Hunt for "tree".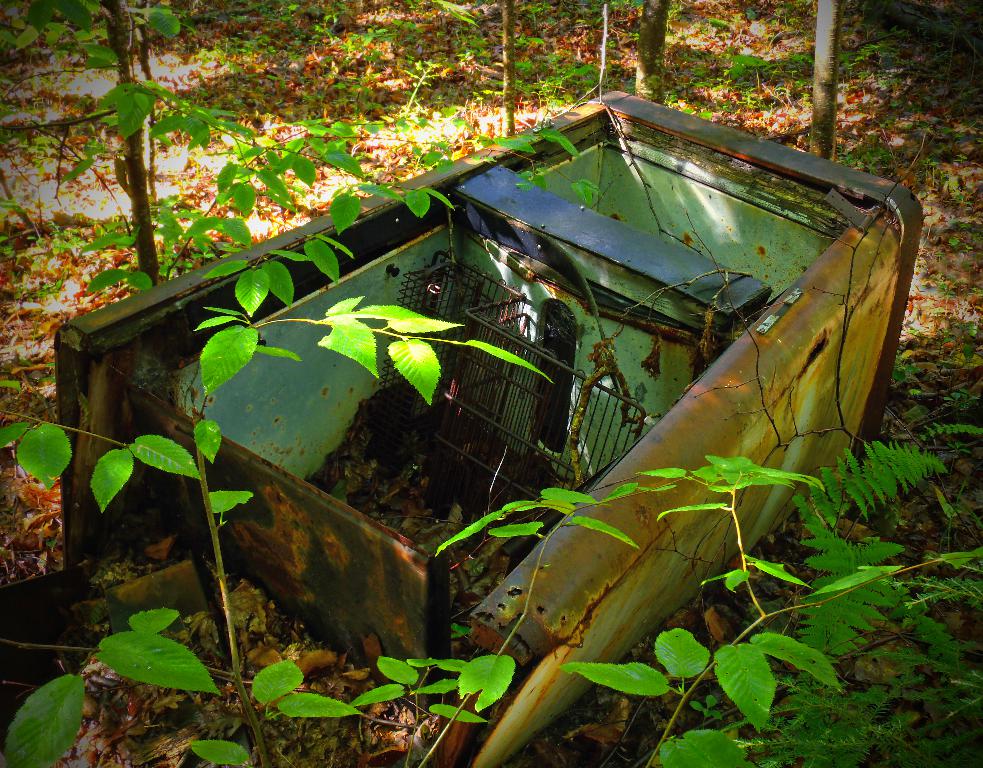
Hunted down at l=0, t=0, r=605, b=465.
